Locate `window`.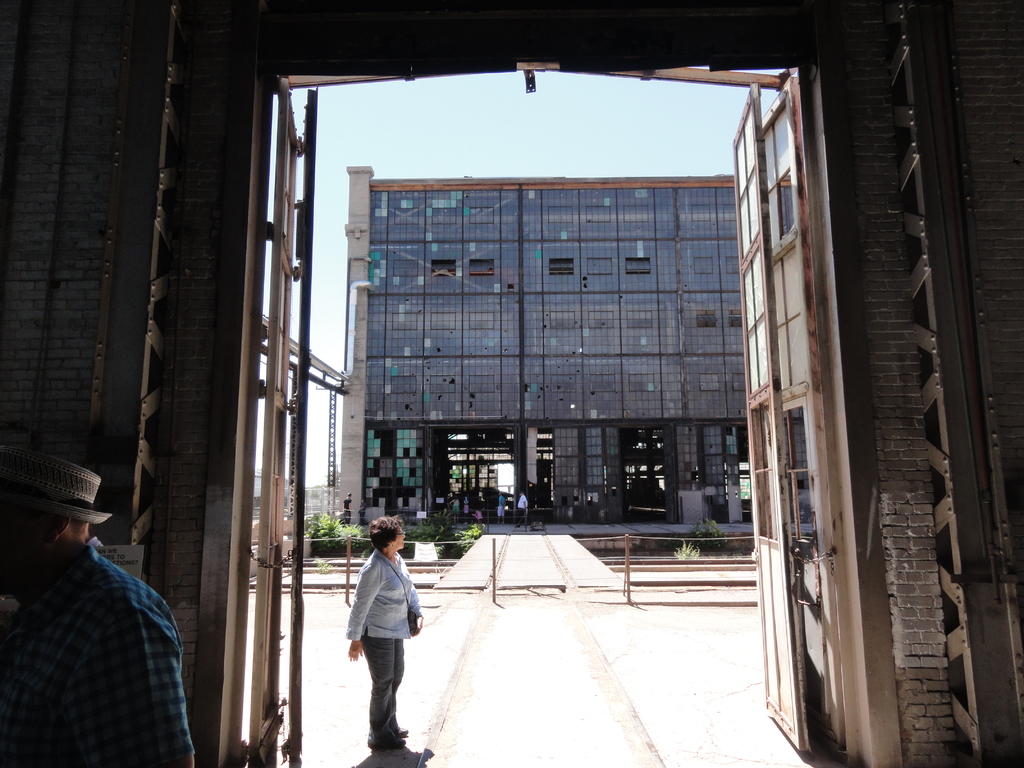
Bounding box: (left=549, top=205, right=572, bottom=221).
